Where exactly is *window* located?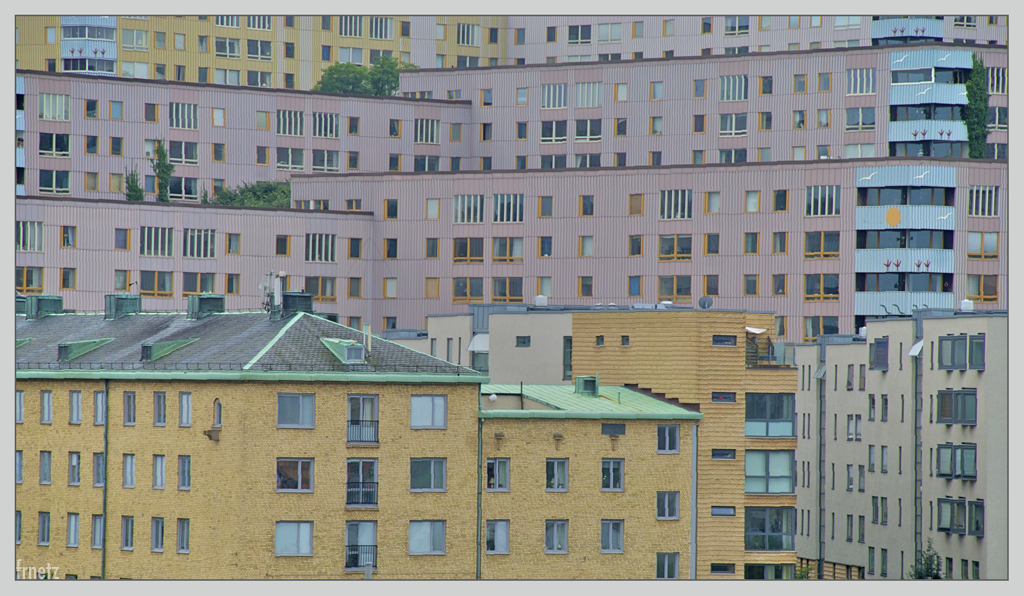
Its bounding box is locate(578, 236, 593, 255).
